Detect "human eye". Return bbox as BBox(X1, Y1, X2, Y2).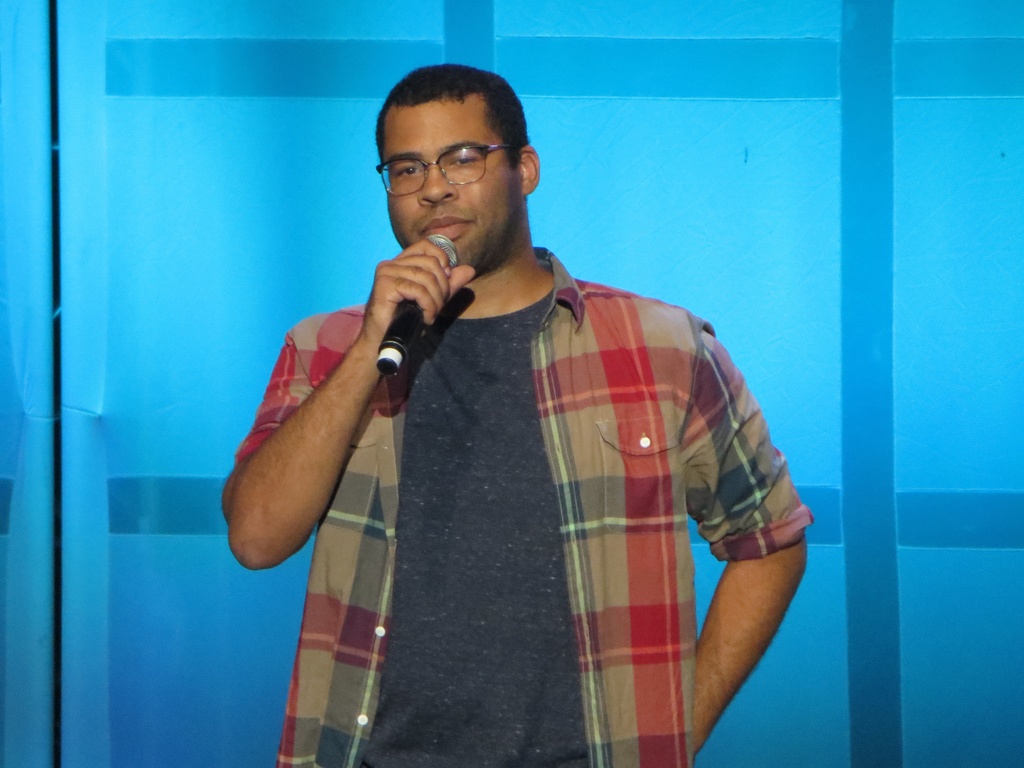
BBox(447, 150, 481, 172).
